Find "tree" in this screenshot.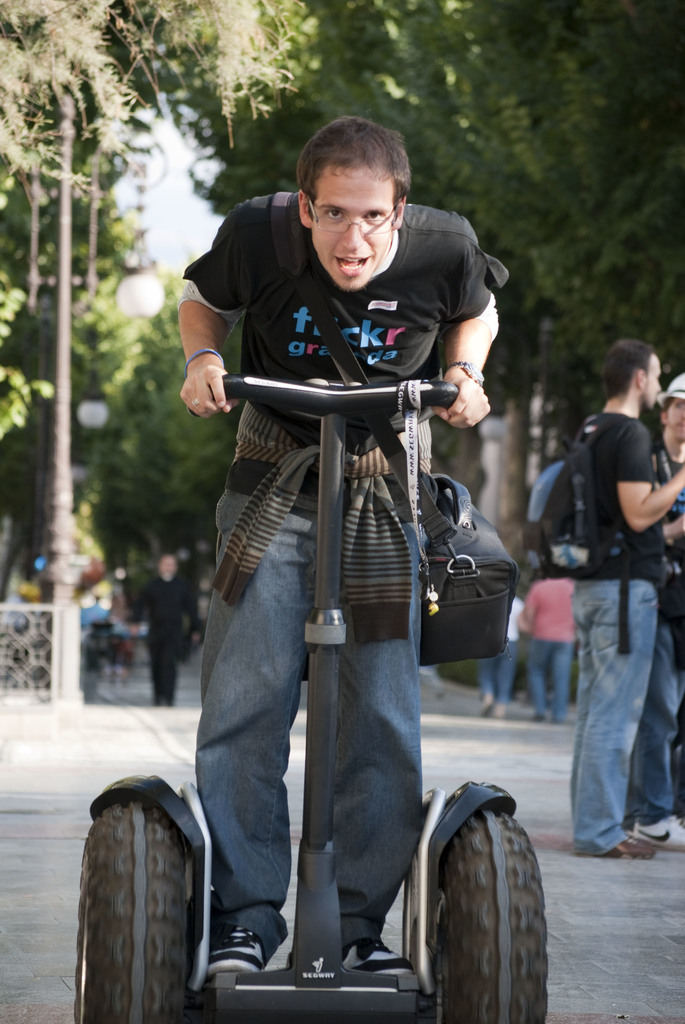
The bounding box for "tree" is bbox=(0, 273, 52, 461).
